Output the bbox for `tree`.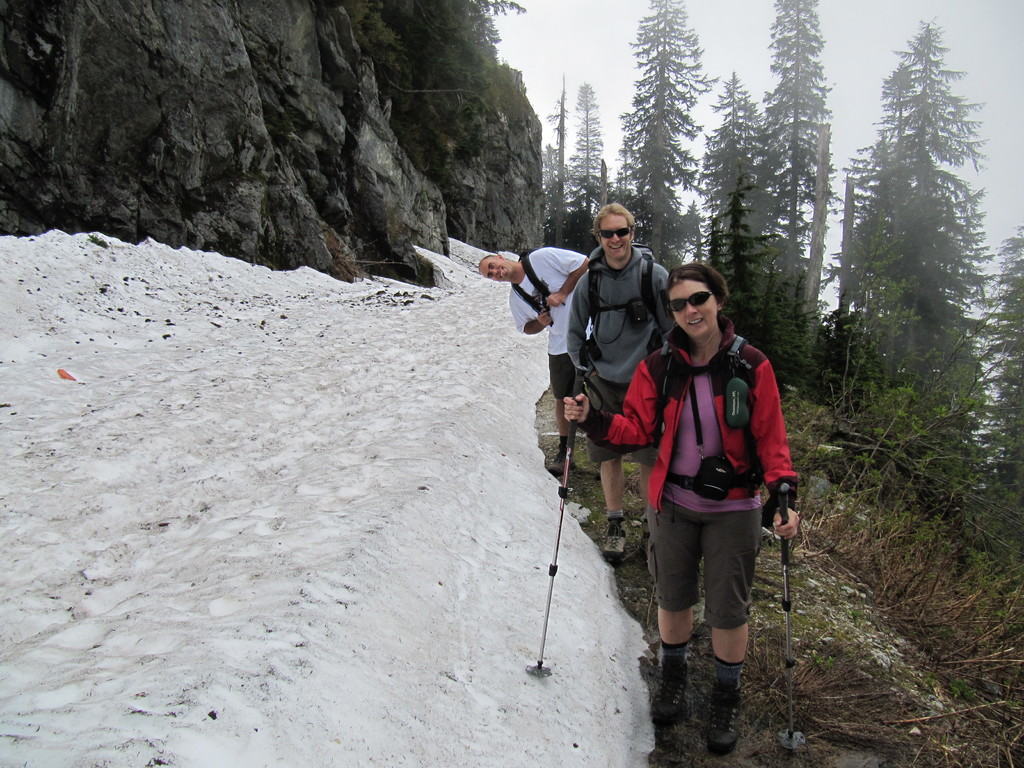
[689, 81, 767, 309].
